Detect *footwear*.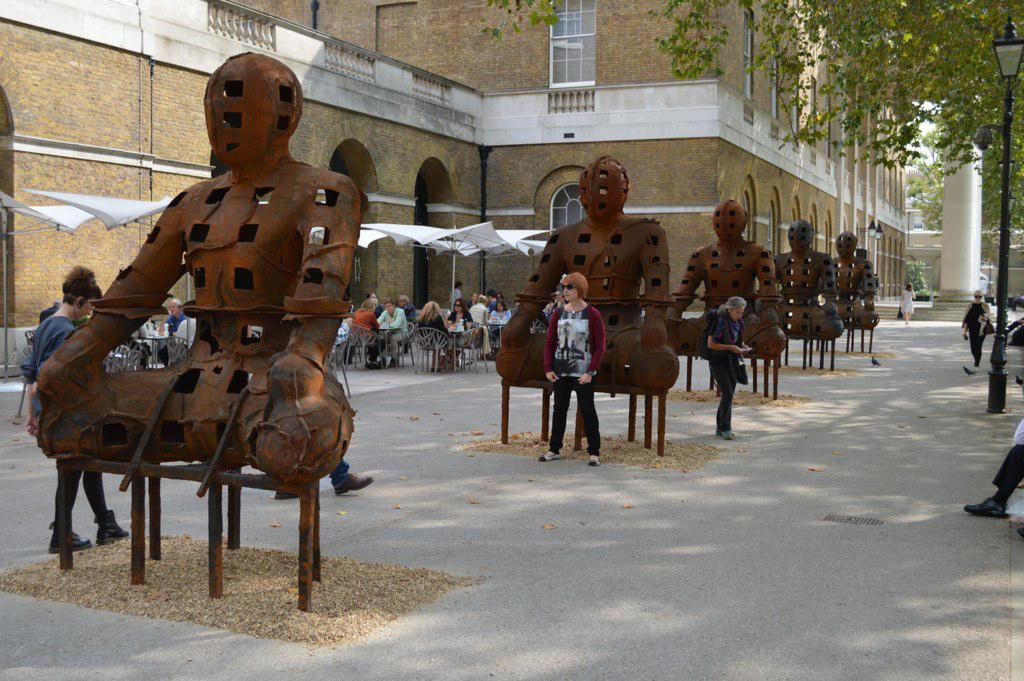
Detected at {"left": 338, "top": 472, "right": 374, "bottom": 498}.
